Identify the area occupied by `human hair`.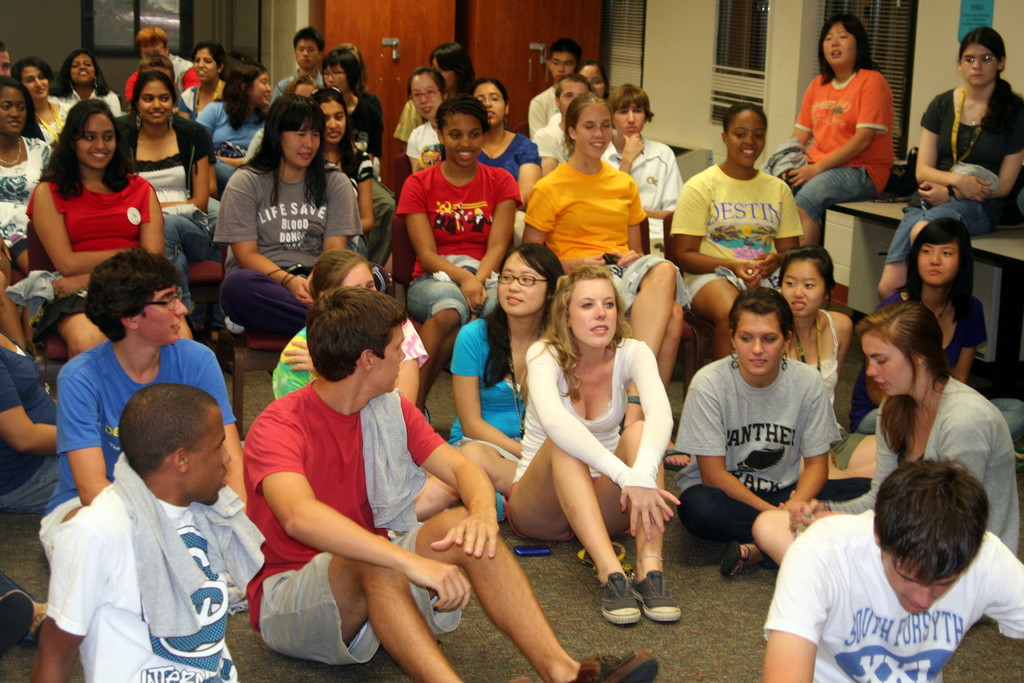
Area: [x1=320, y1=42, x2=362, y2=94].
